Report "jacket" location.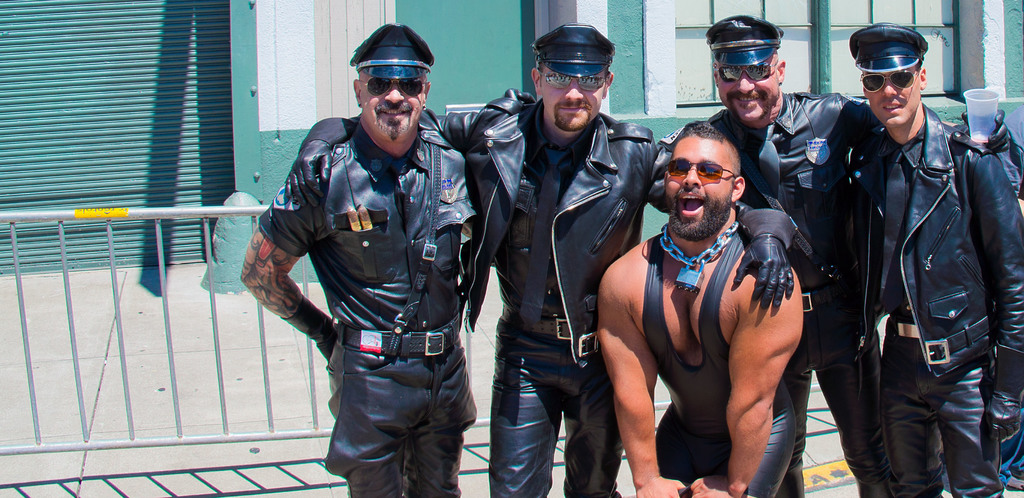
Report: l=297, t=87, r=802, b=380.
